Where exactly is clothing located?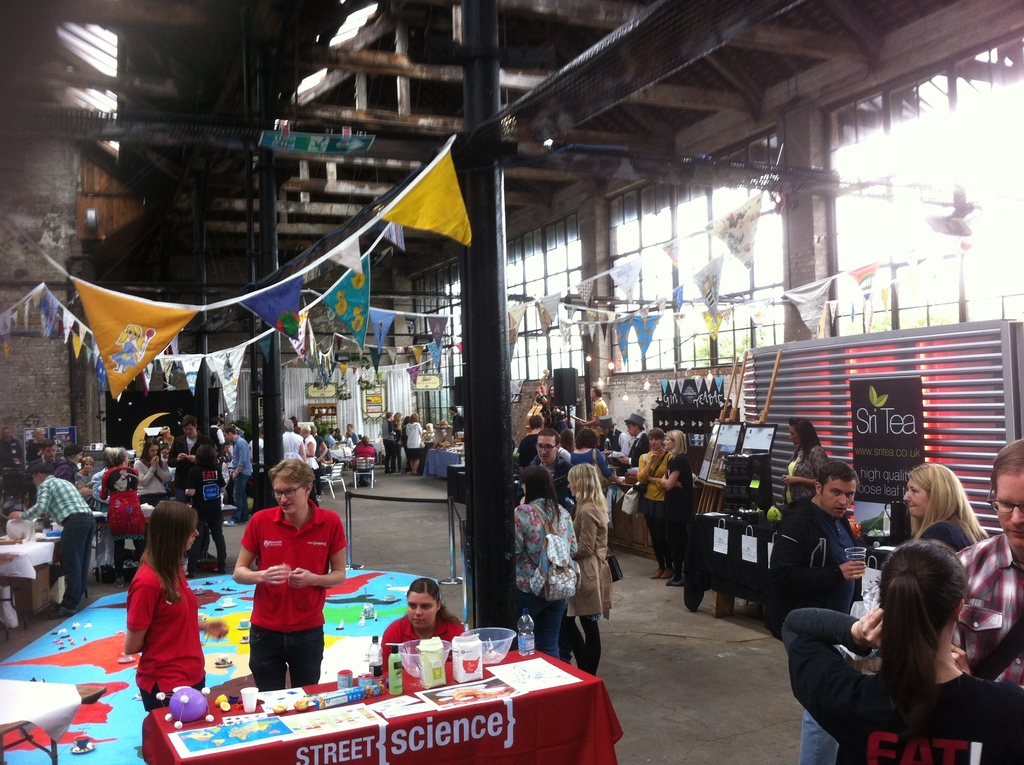
Its bounding box is <bbox>783, 443, 830, 503</bbox>.
